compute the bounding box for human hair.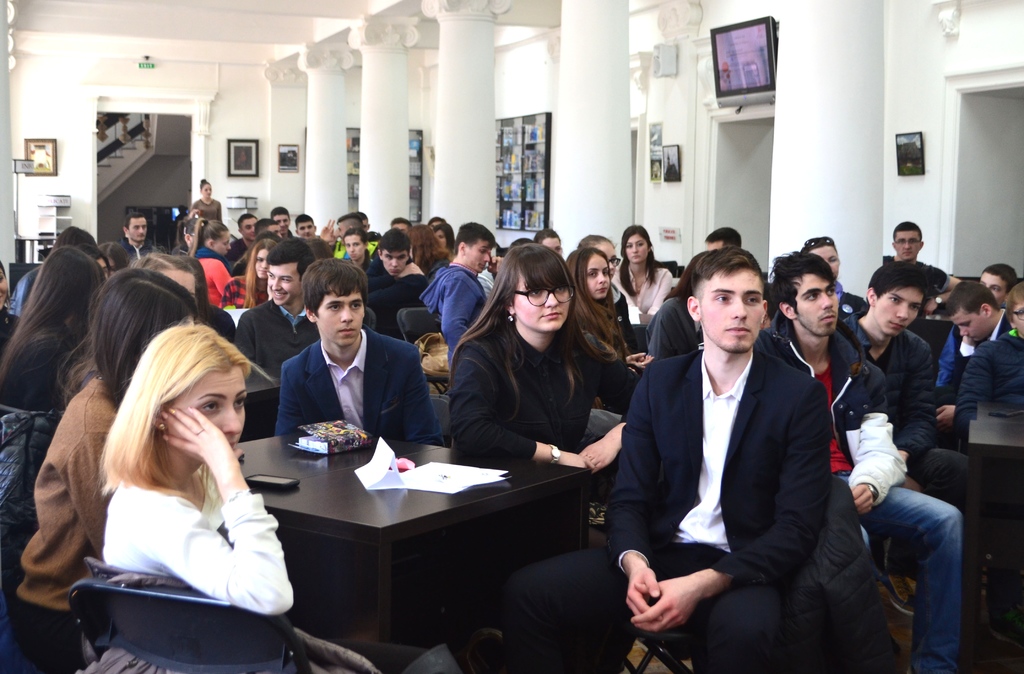
(x1=390, y1=216, x2=408, y2=229).
